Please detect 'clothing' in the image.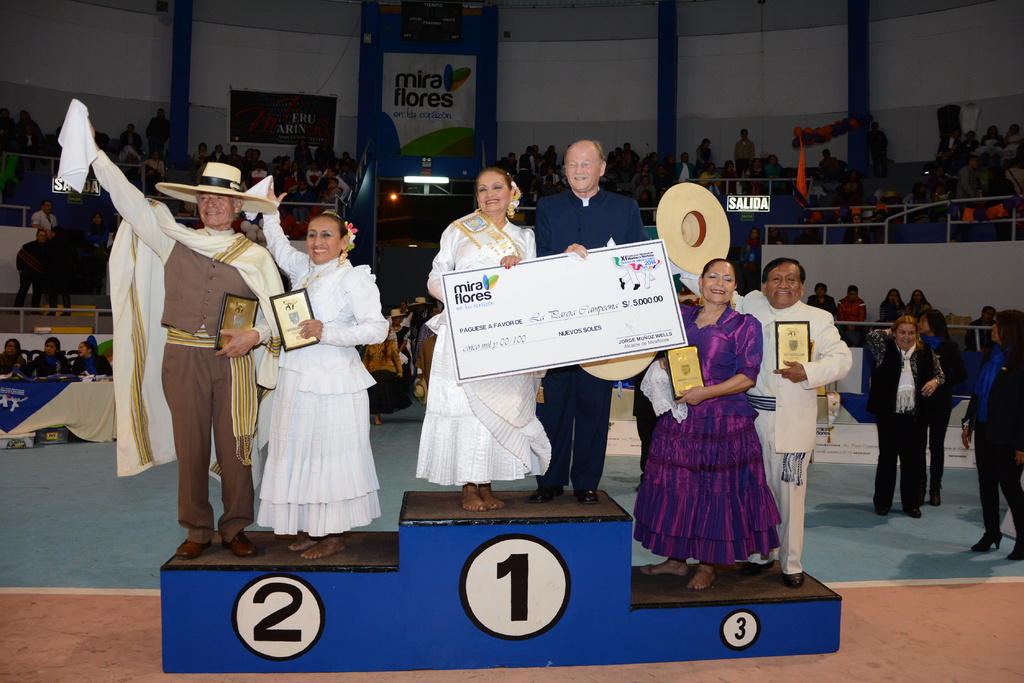
region(758, 161, 792, 181).
